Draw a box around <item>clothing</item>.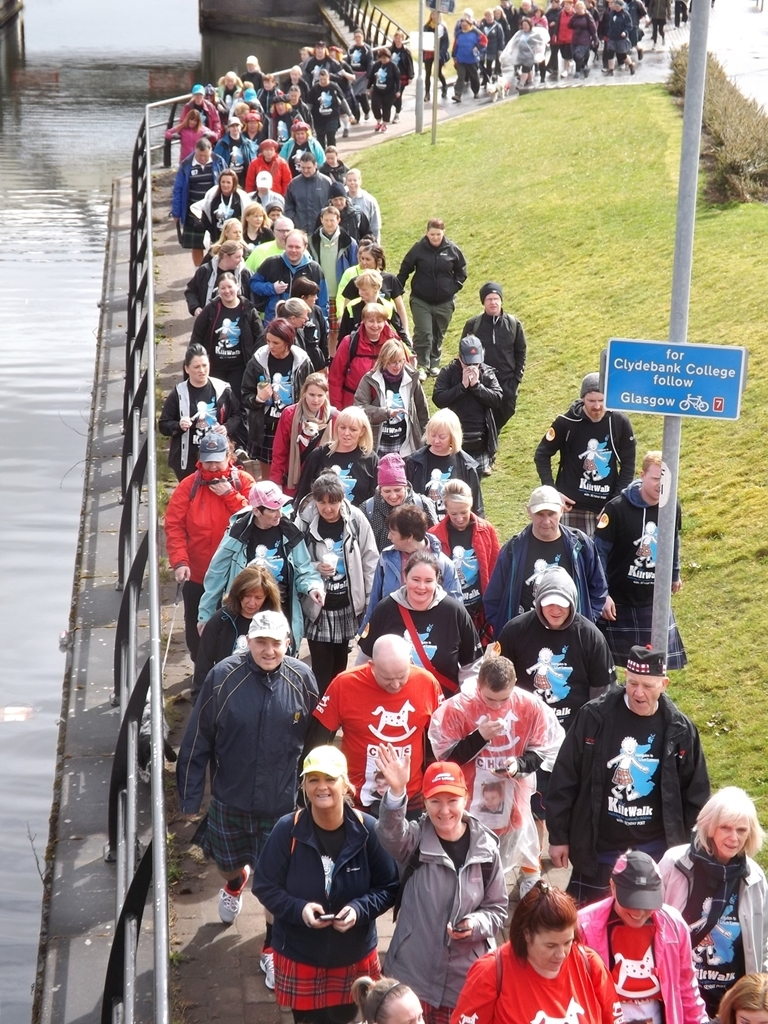
185, 502, 318, 653.
